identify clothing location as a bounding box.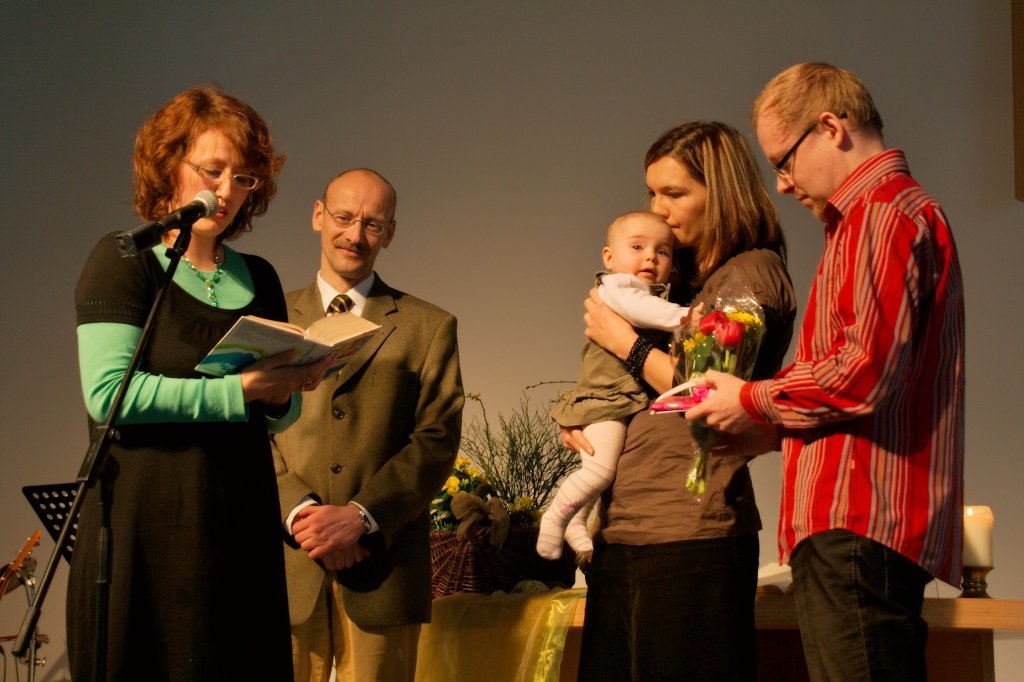
<bbox>577, 241, 799, 681</bbox>.
